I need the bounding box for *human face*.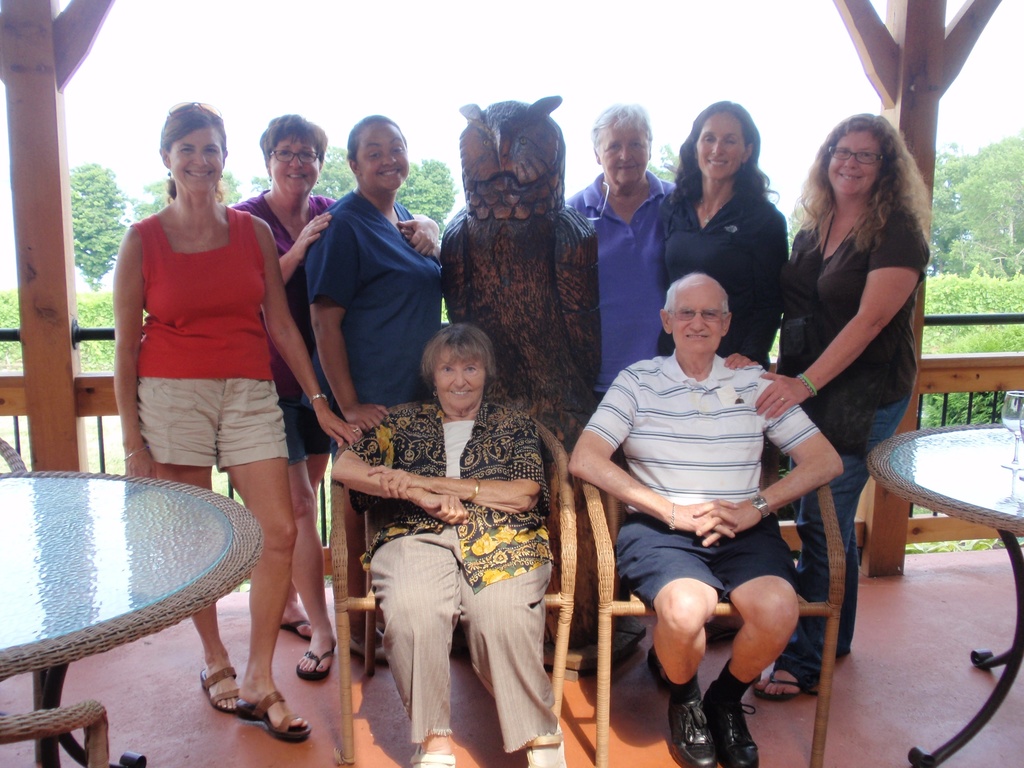
Here it is: [596,122,651,182].
